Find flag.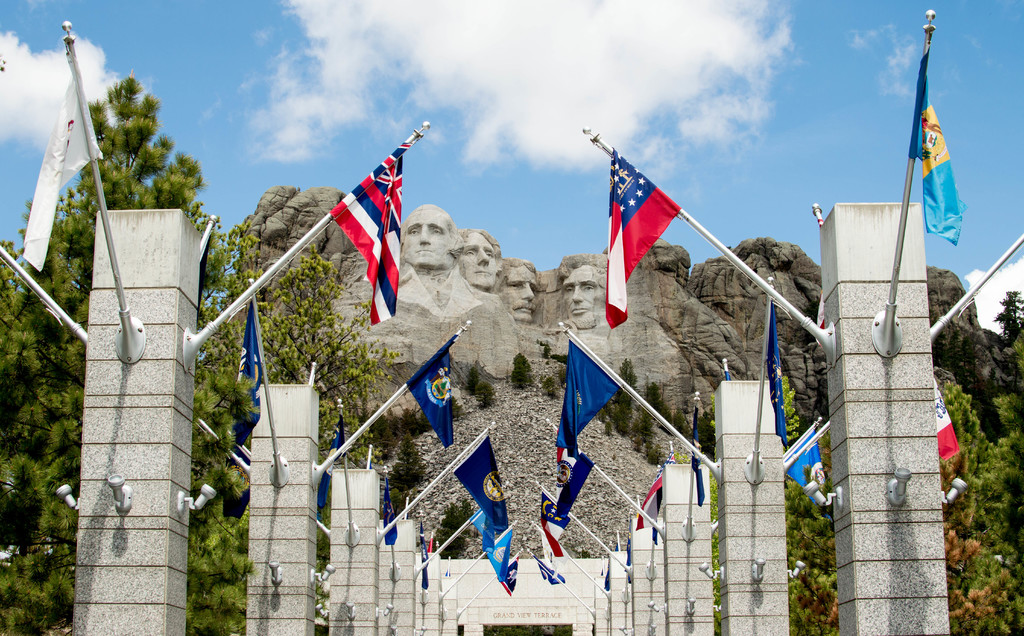
[470,496,512,569].
